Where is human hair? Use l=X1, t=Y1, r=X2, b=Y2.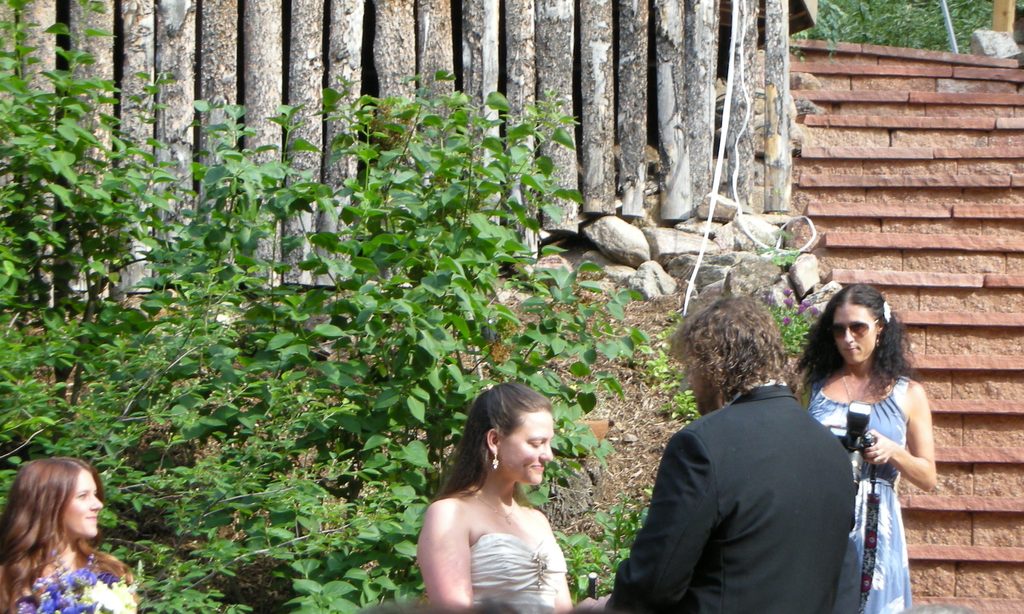
l=433, t=379, r=553, b=503.
